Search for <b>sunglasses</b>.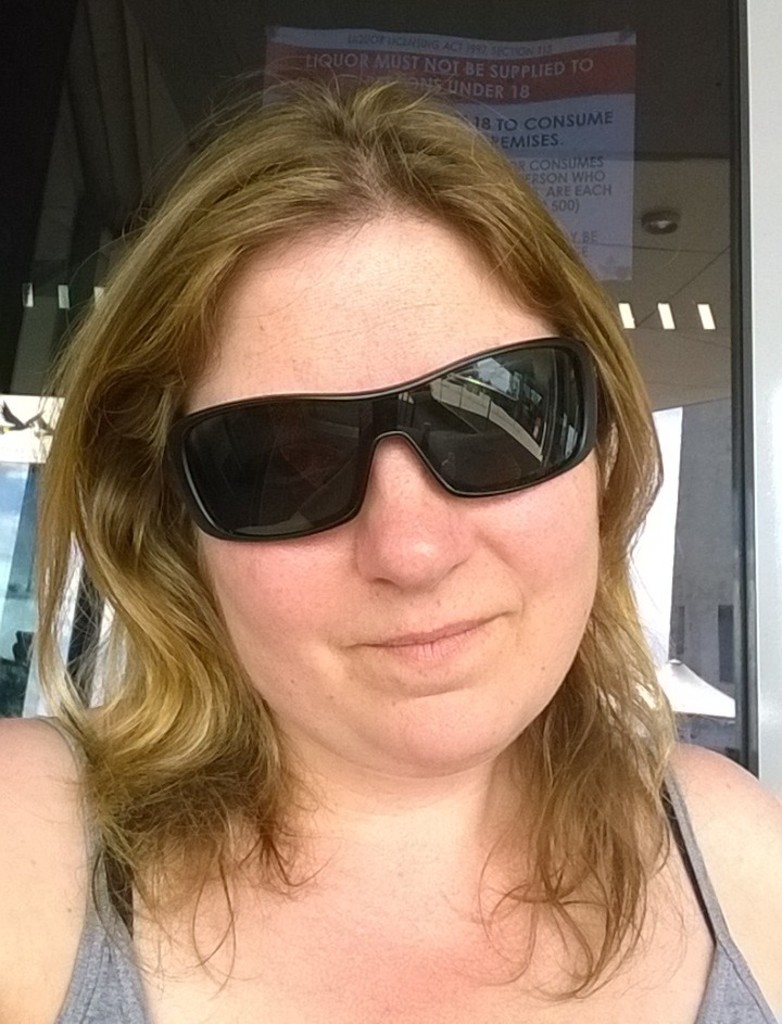
Found at bbox=(159, 338, 598, 544).
